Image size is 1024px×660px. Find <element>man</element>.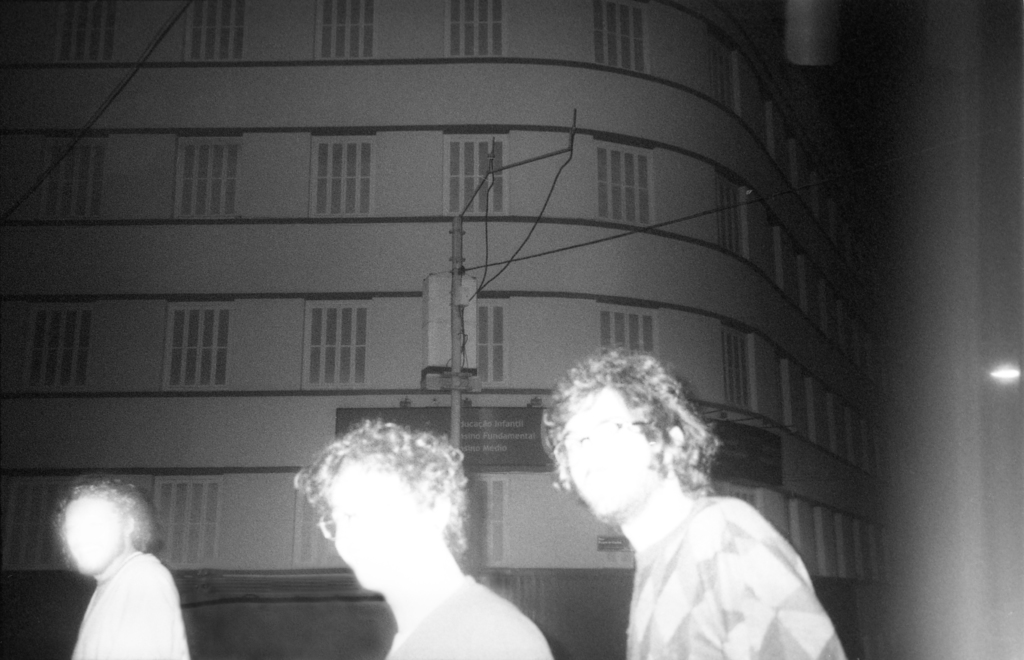
50, 476, 191, 659.
